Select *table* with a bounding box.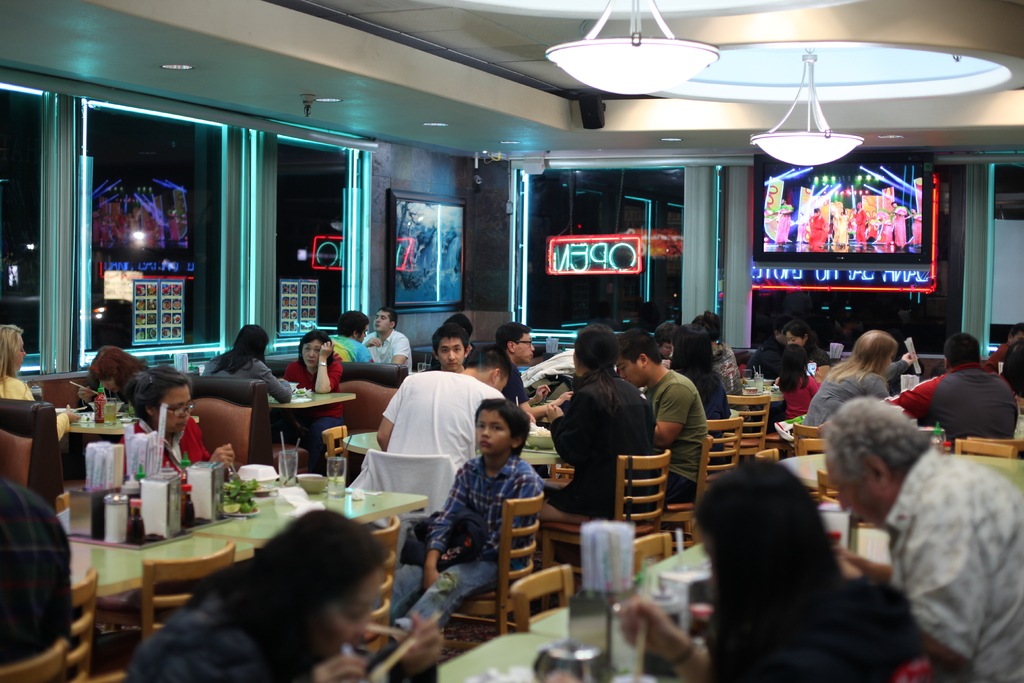
select_region(346, 416, 572, 465).
